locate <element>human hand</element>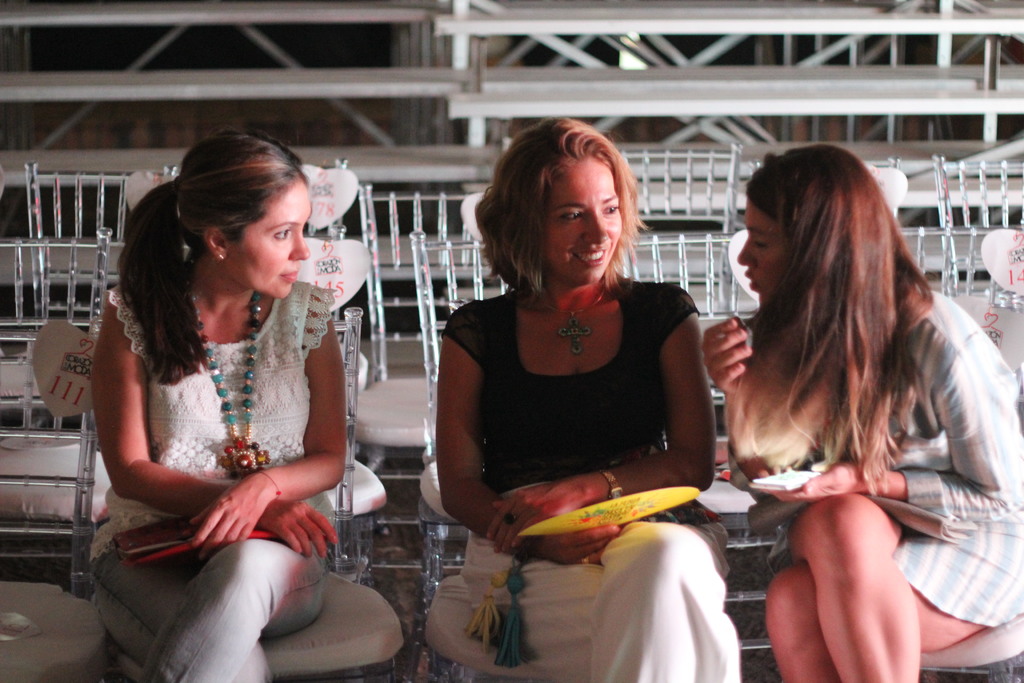
257,500,340,562
